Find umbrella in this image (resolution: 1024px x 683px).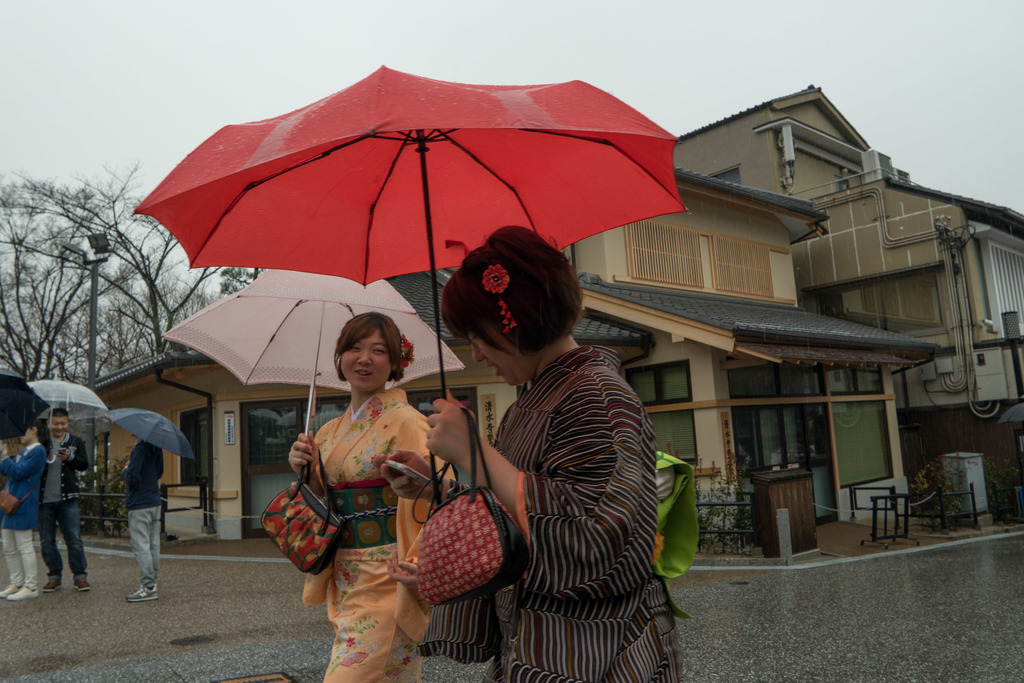
{"x1": 35, "y1": 383, "x2": 107, "y2": 463}.
